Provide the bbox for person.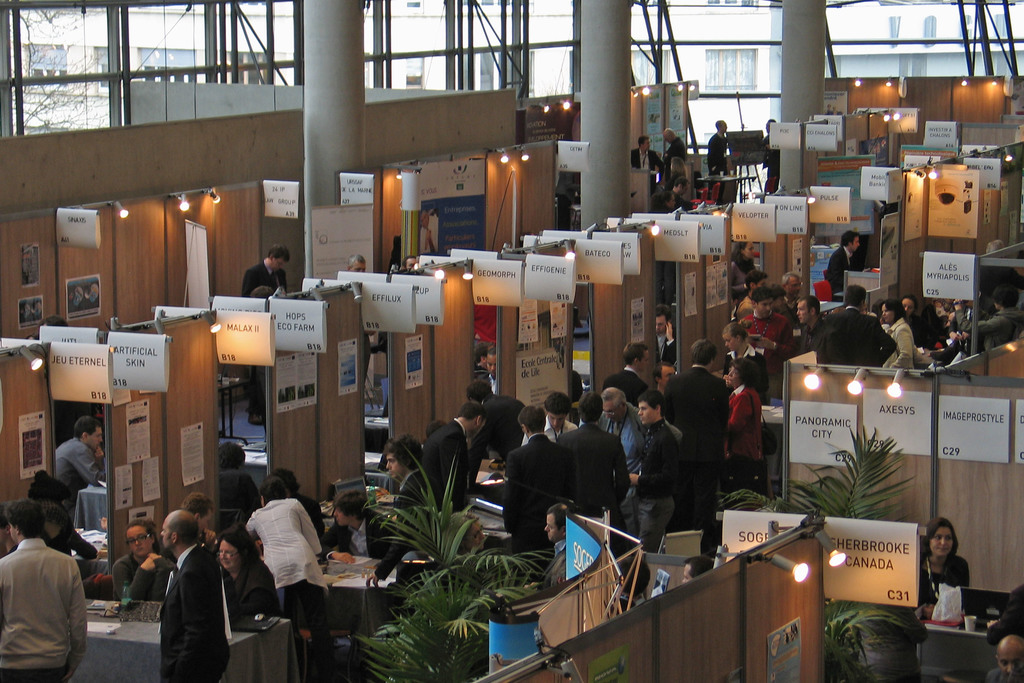
l=823, t=230, r=861, b=295.
